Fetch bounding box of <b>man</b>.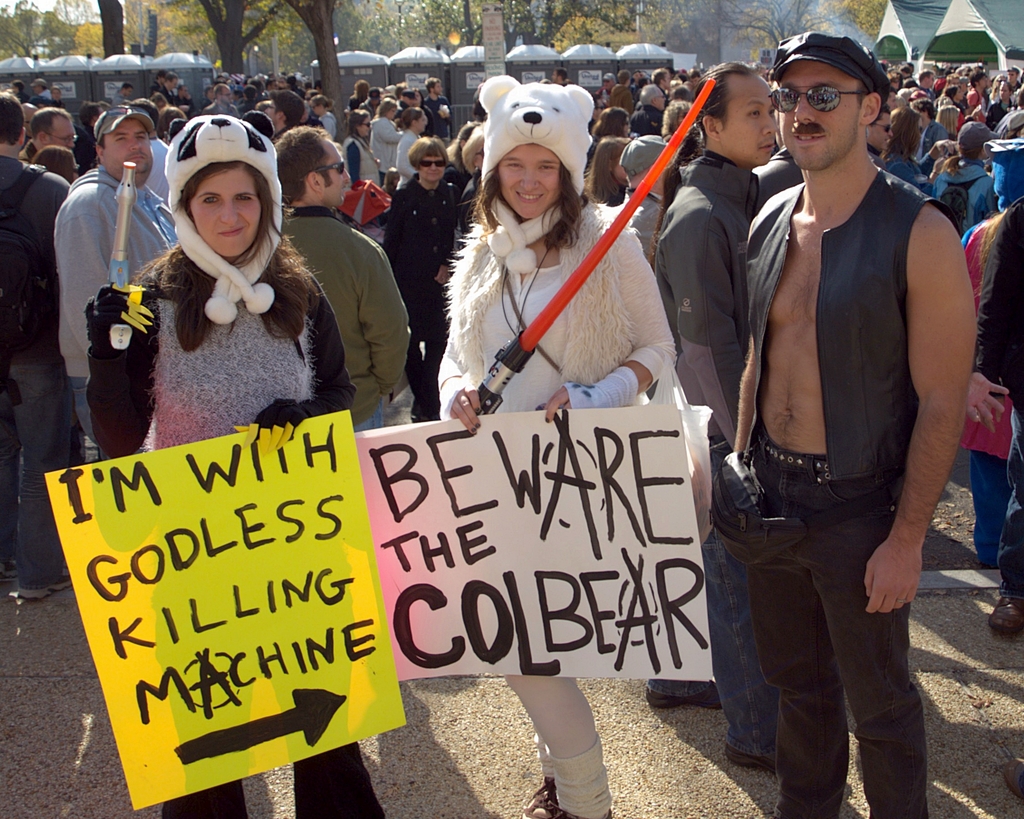
Bbox: (x1=271, y1=136, x2=407, y2=437).
